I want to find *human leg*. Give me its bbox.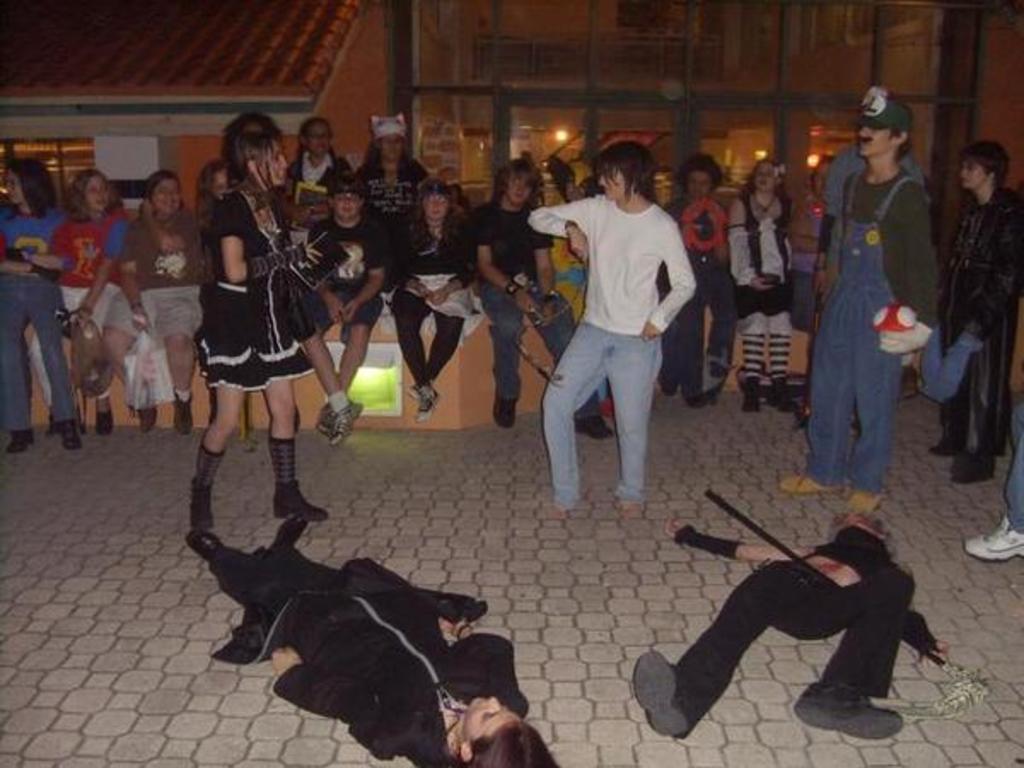
pyautogui.locateOnScreen(391, 278, 471, 418).
